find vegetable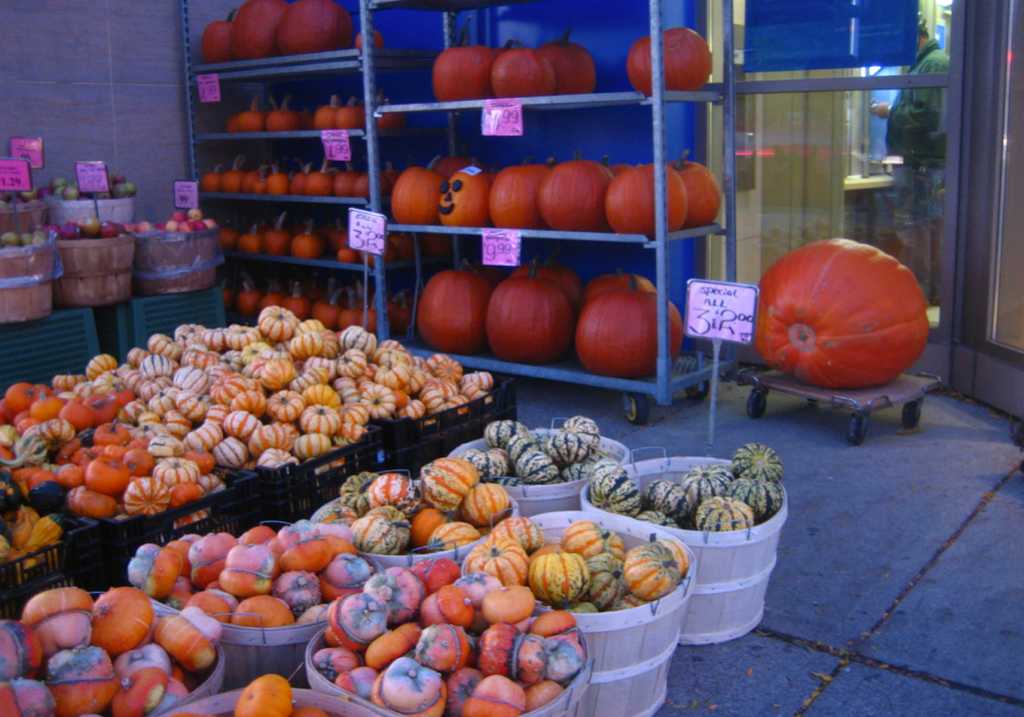
{"x1": 261, "y1": 278, "x2": 286, "y2": 306}
